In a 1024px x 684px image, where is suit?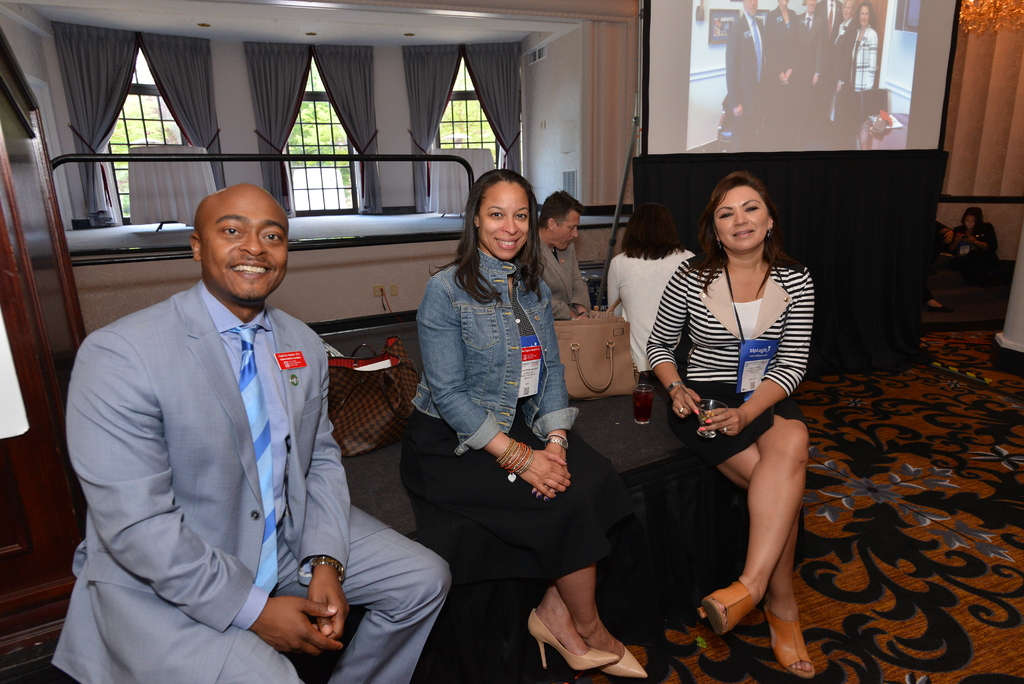
(left=801, top=12, right=820, bottom=105).
